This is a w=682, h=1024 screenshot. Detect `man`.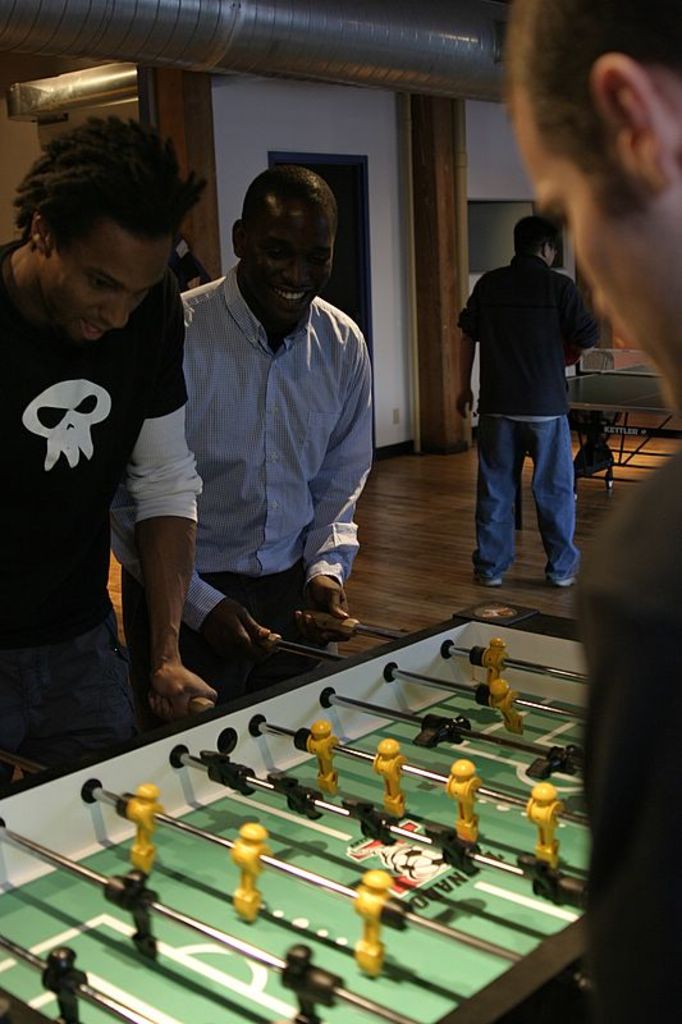
<box>137,164,398,689</box>.
